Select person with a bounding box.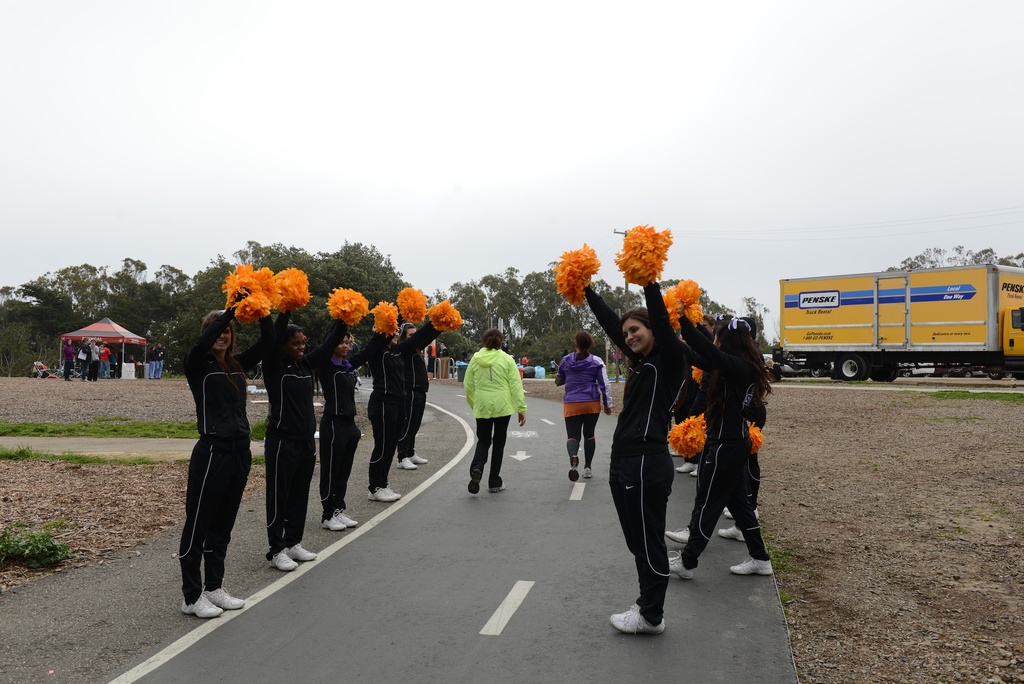
[x1=389, y1=280, x2=455, y2=469].
